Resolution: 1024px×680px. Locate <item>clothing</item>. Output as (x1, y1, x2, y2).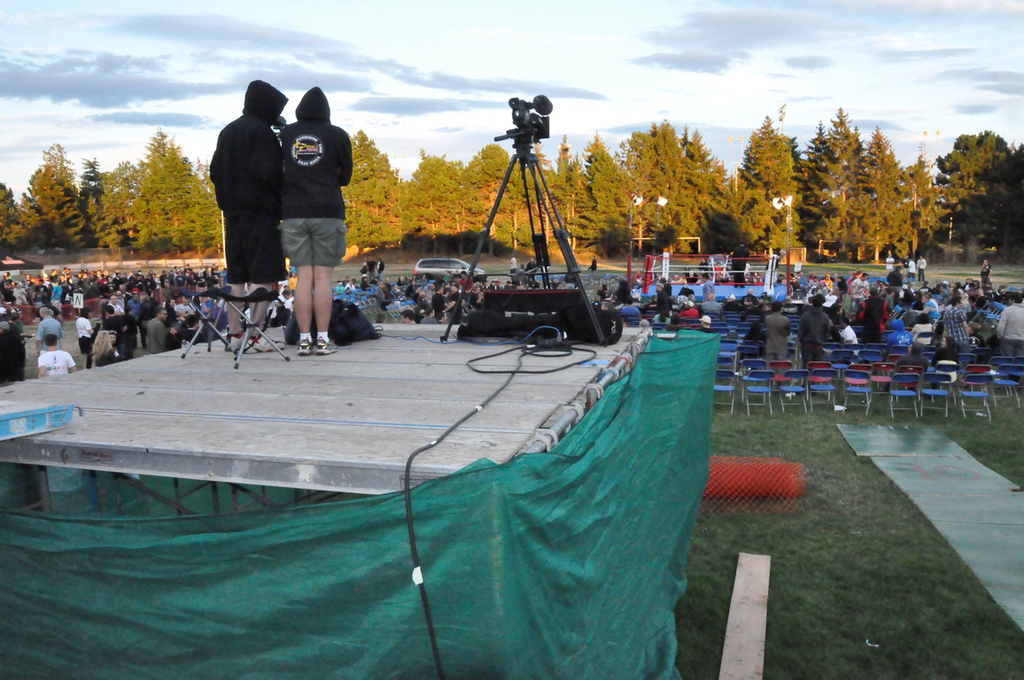
(620, 302, 639, 323).
